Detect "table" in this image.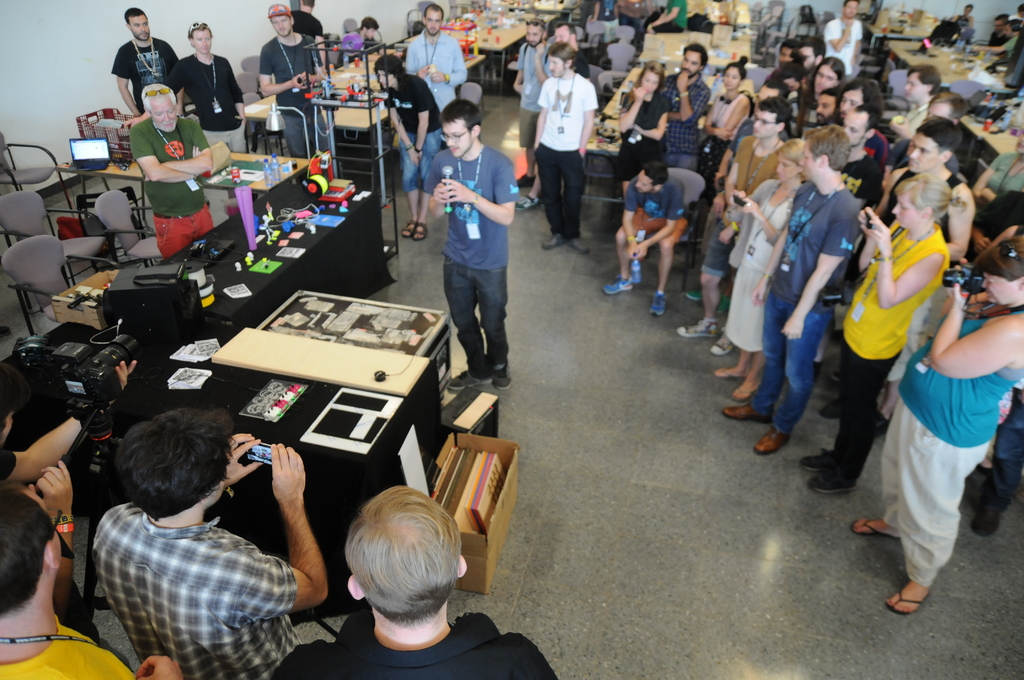
Detection: x1=242, y1=43, x2=486, y2=183.
